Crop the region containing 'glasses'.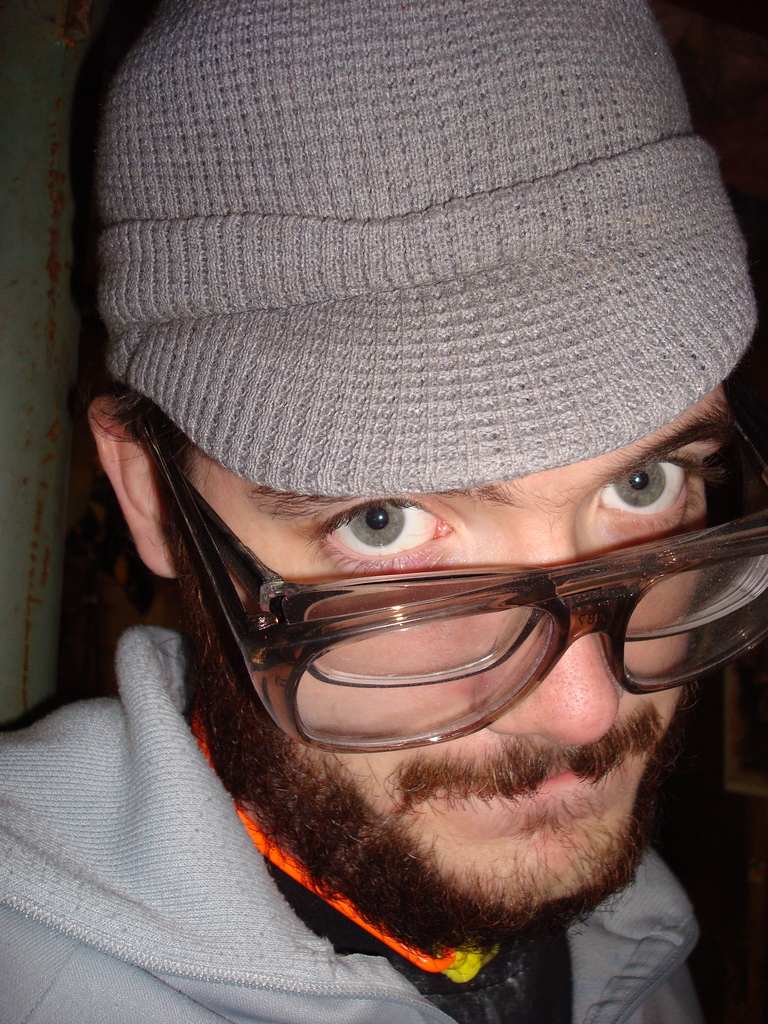
Crop region: bbox=[161, 457, 746, 710].
